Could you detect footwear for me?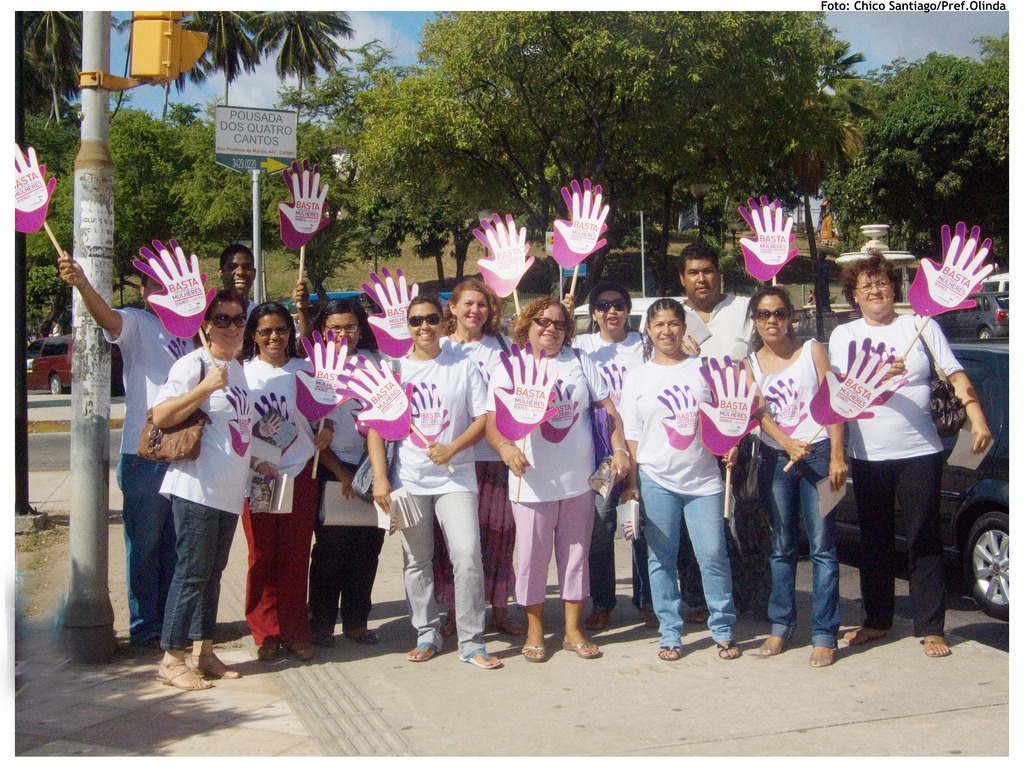
Detection result: <box>917,632,950,657</box>.
